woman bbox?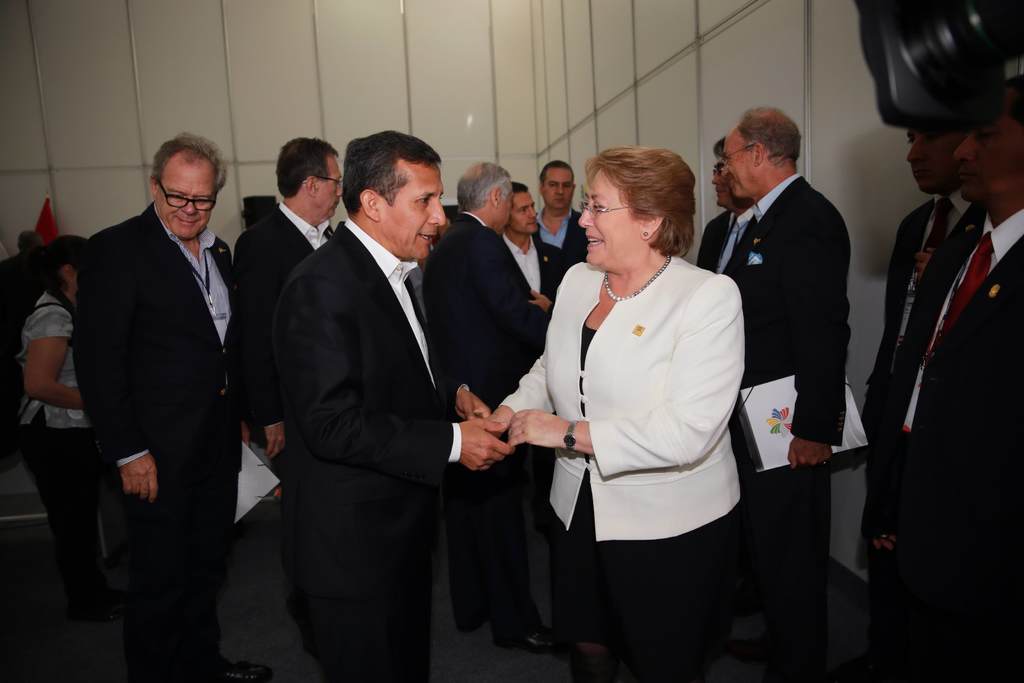
box=[10, 234, 98, 609]
